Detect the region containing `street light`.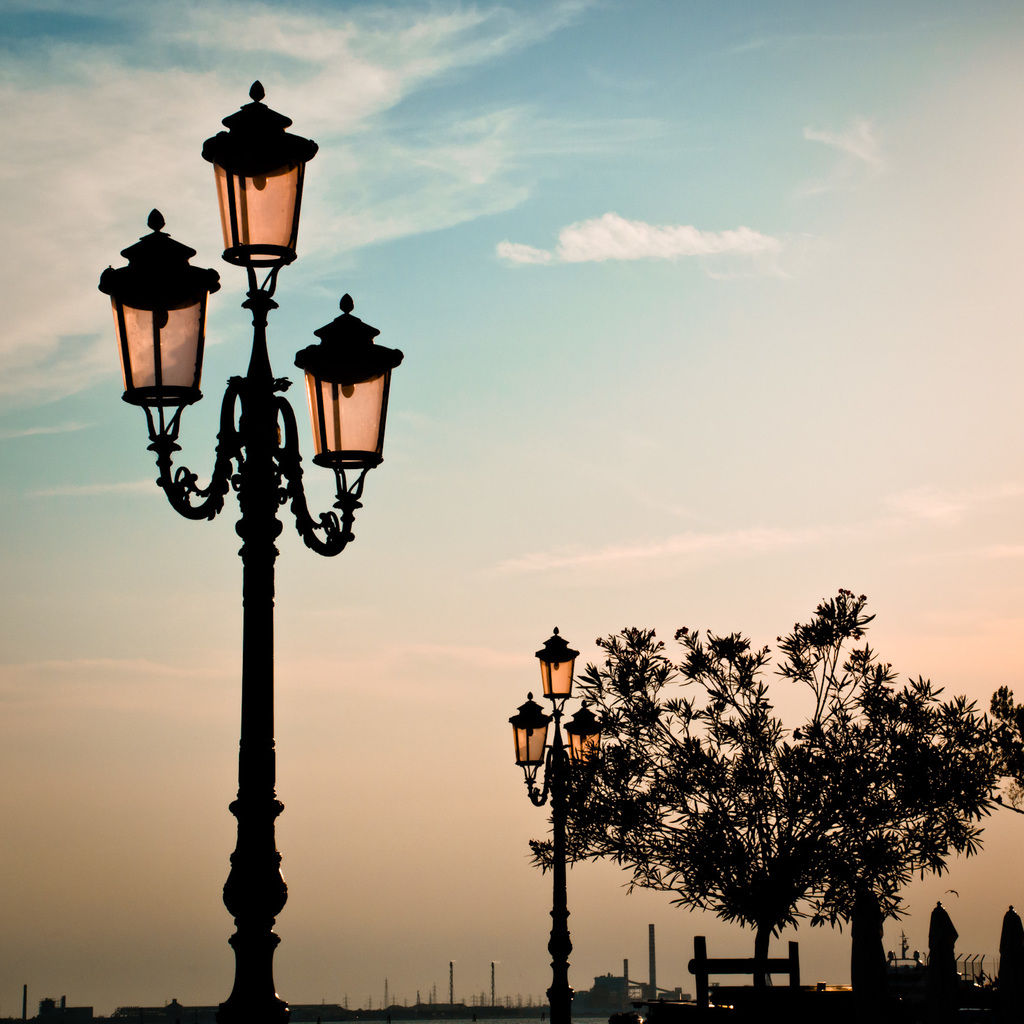
region(91, 78, 409, 1020).
